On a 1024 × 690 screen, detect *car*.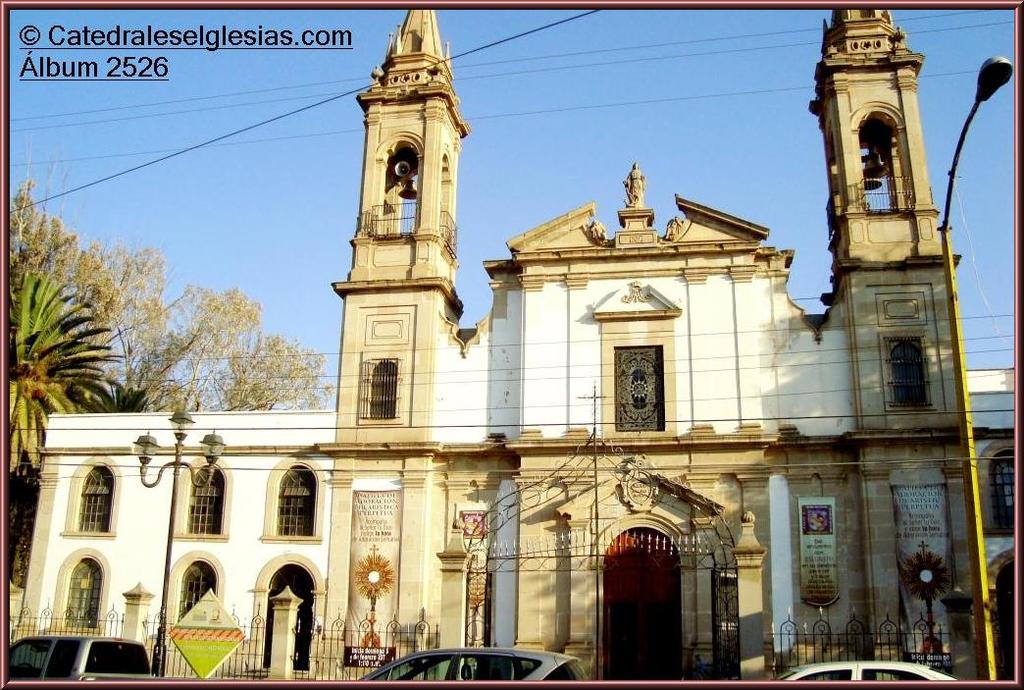
361,651,588,683.
